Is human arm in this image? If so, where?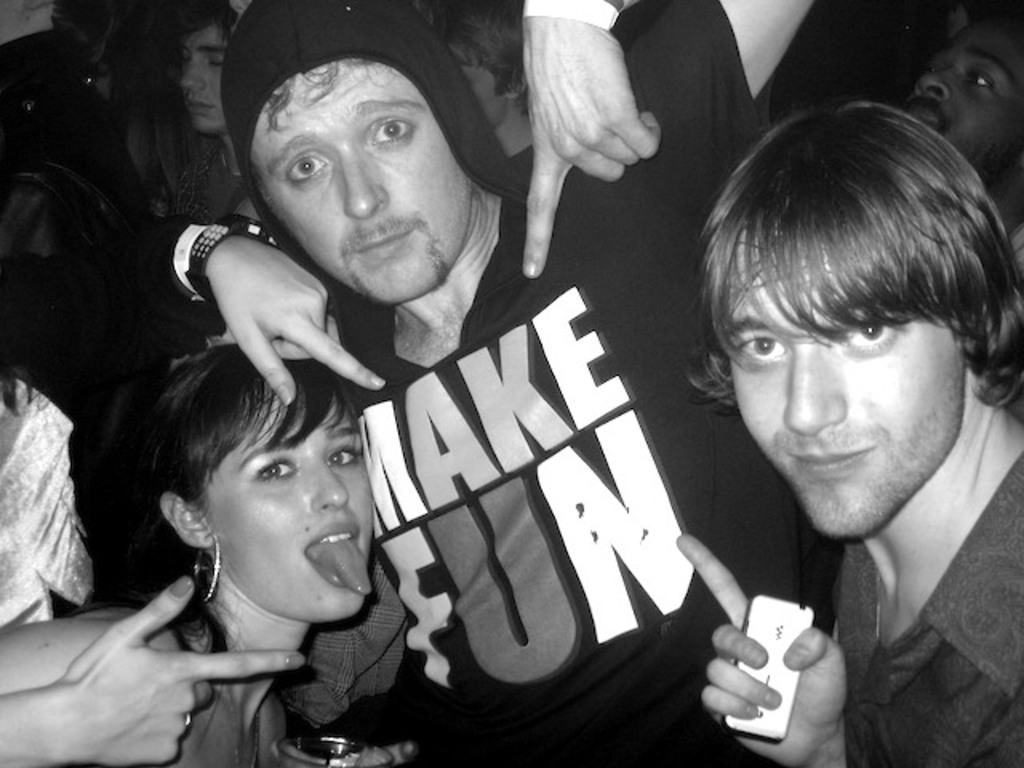
Yes, at [517, 0, 667, 278].
